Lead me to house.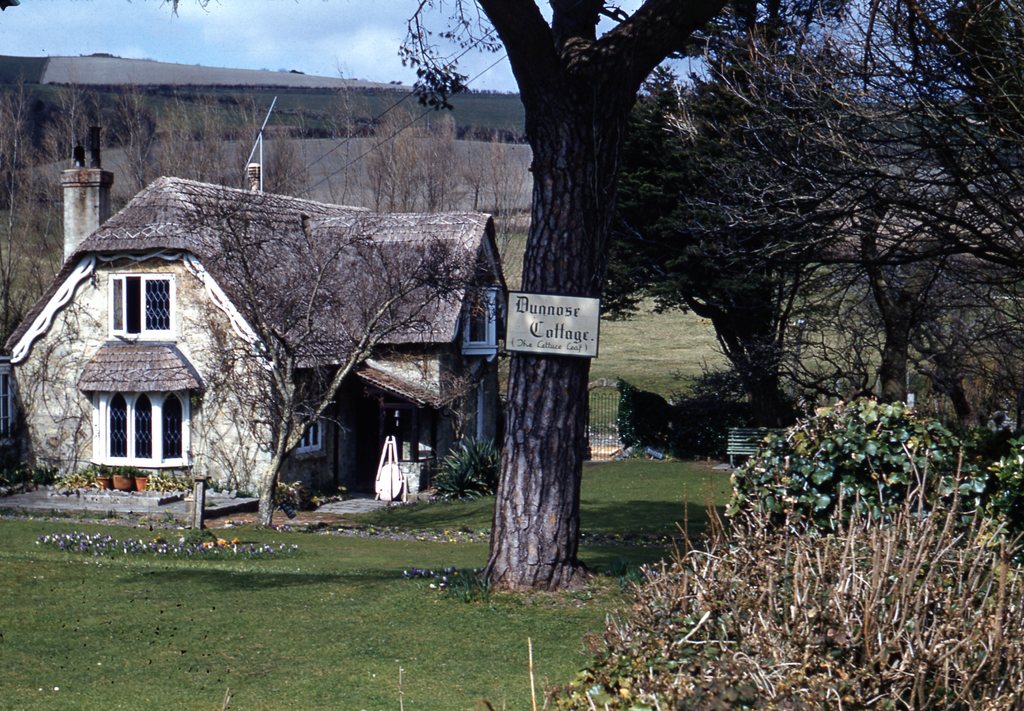
Lead to x1=42, y1=145, x2=524, y2=527.
